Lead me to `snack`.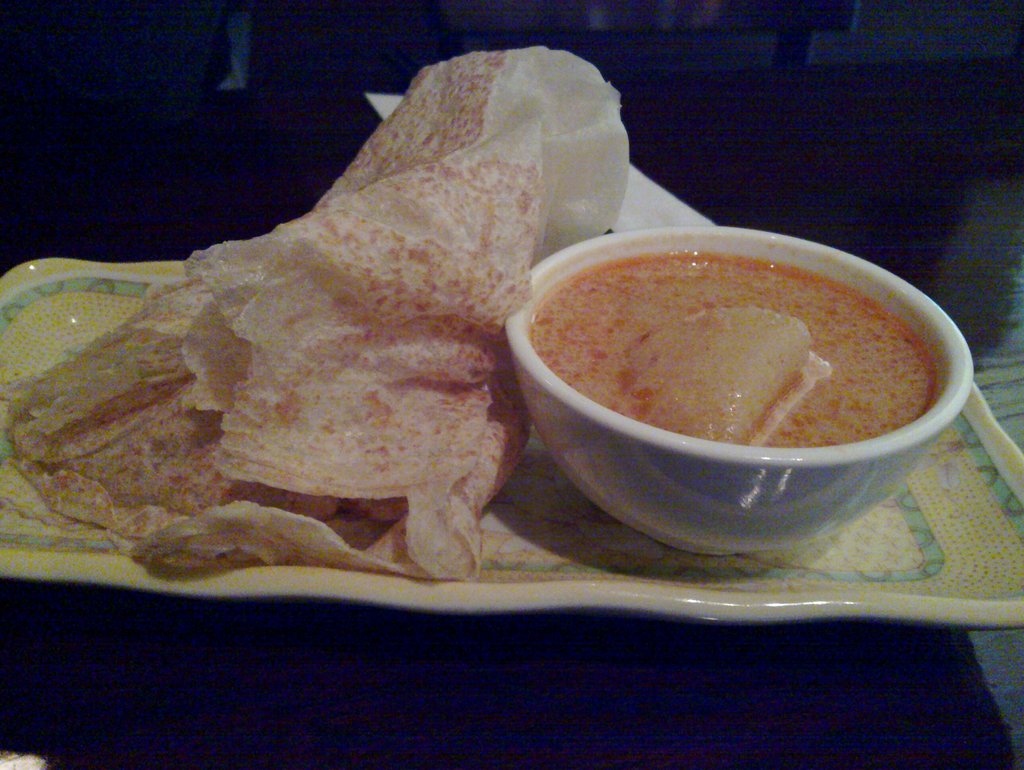
Lead to 3/42/632/575.
